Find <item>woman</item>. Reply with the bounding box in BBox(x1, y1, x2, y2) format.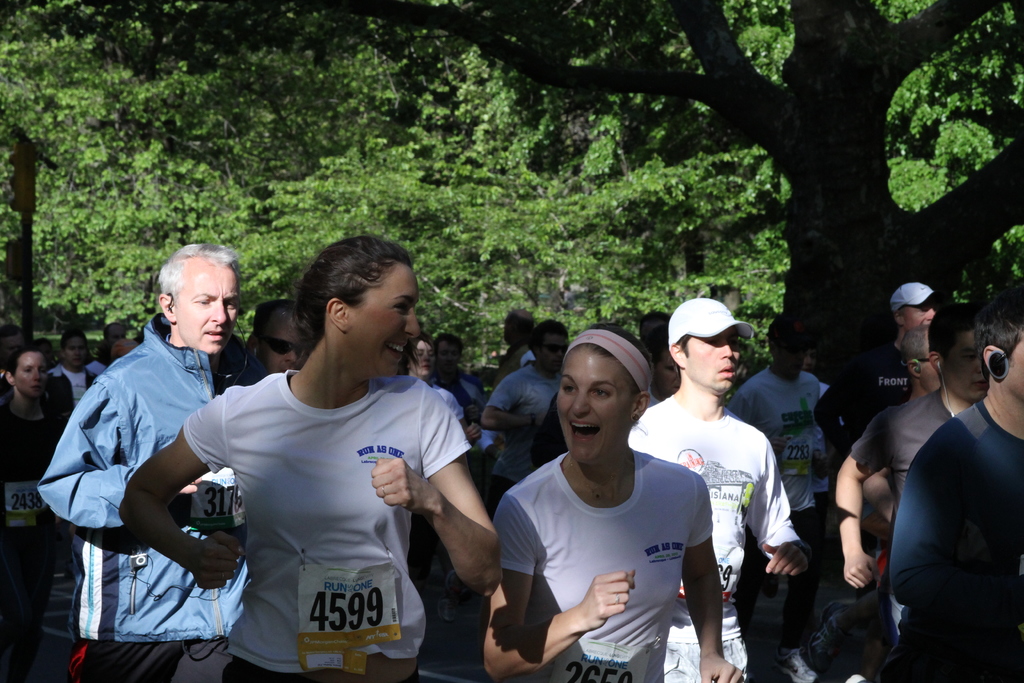
BBox(121, 232, 503, 682).
